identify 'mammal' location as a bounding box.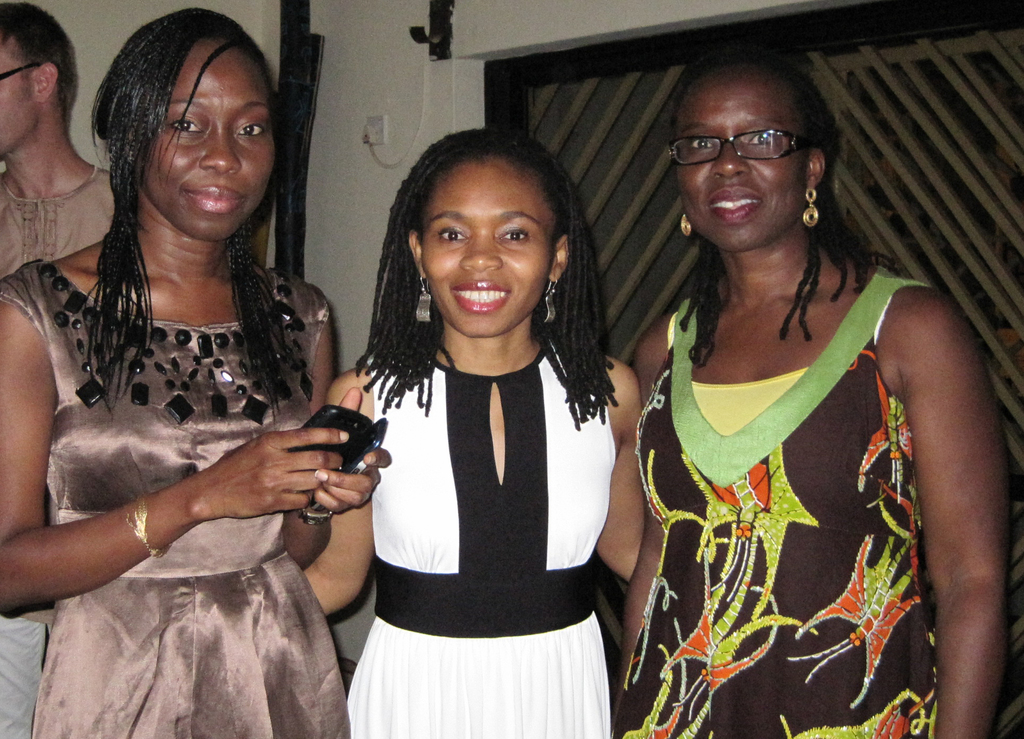
bbox(607, 48, 1012, 738).
